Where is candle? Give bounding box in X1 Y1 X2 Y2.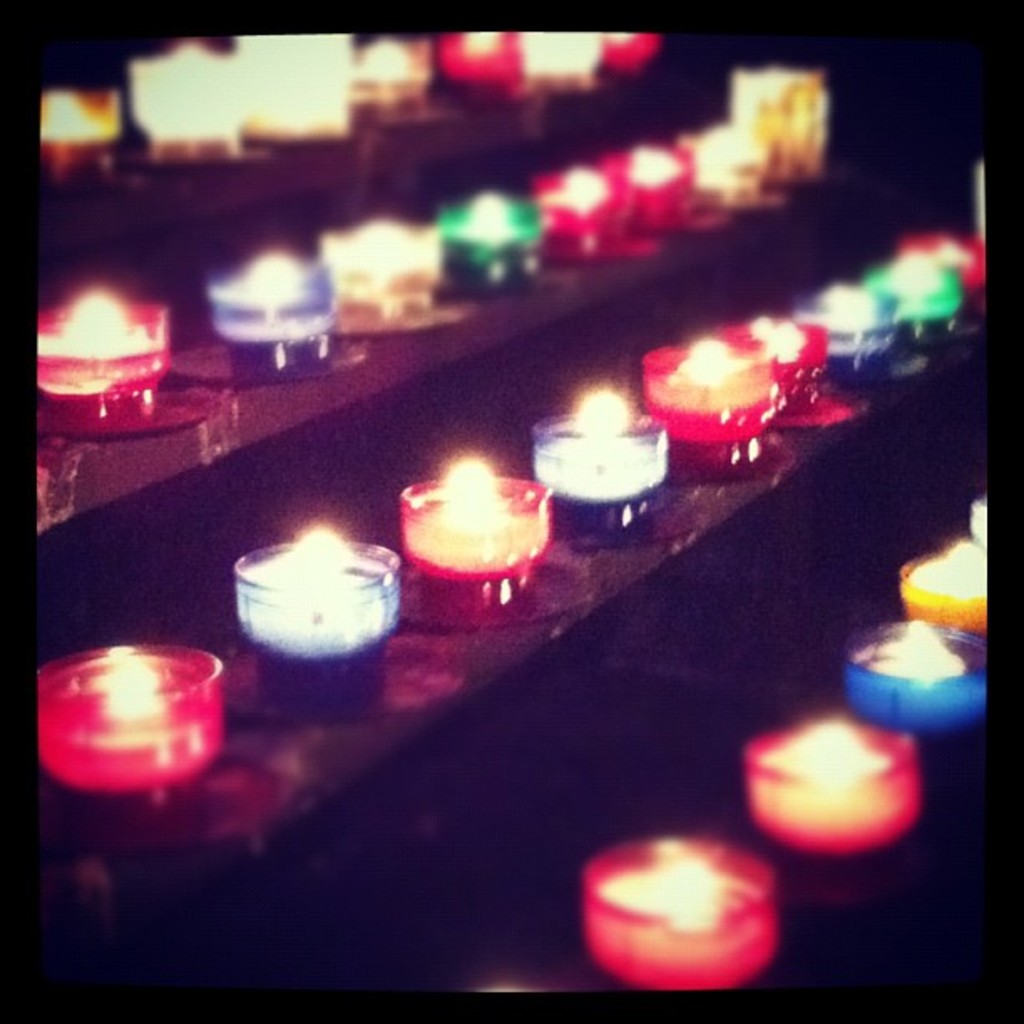
579 832 790 999.
